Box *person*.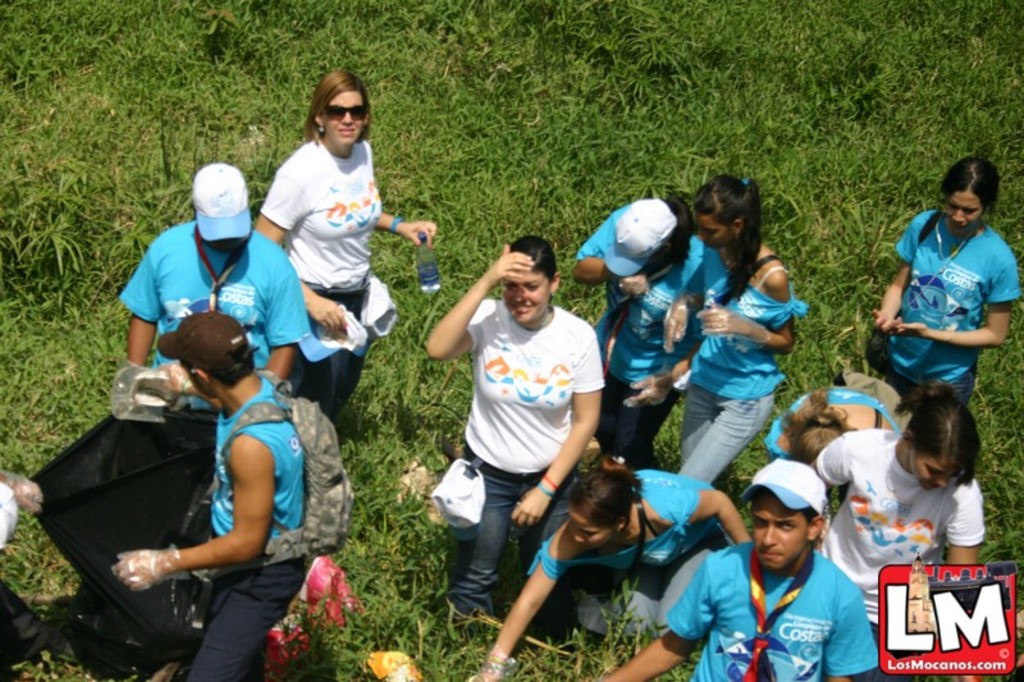
<box>660,173,806,480</box>.
